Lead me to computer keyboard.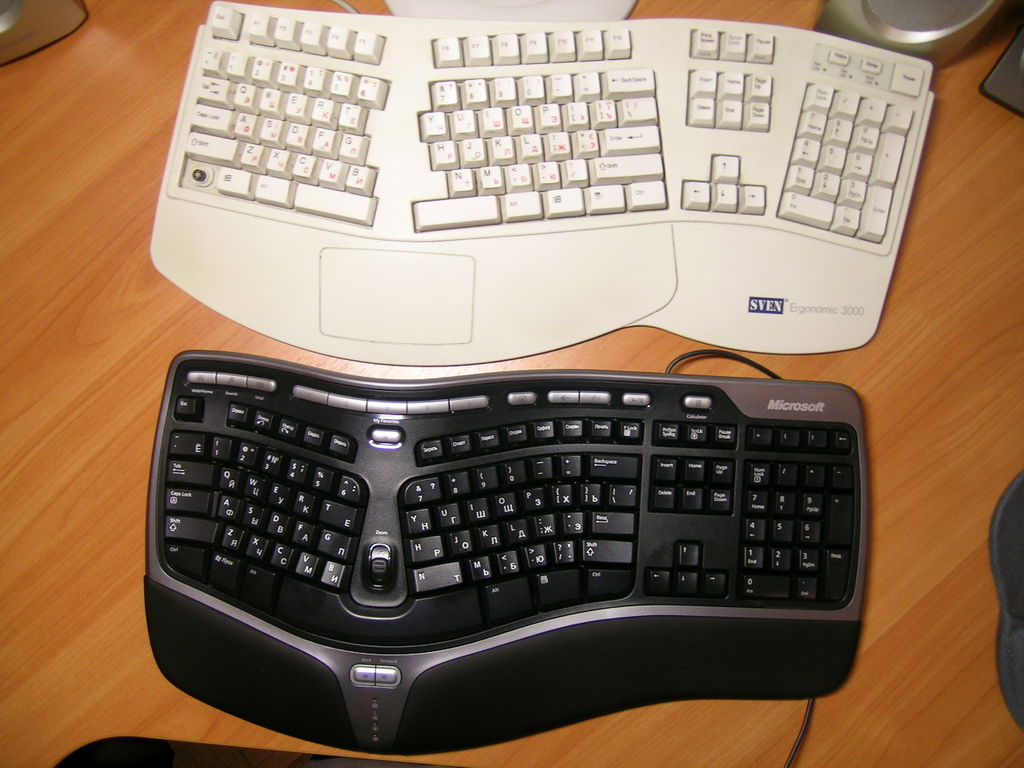
Lead to [149,351,870,758].
